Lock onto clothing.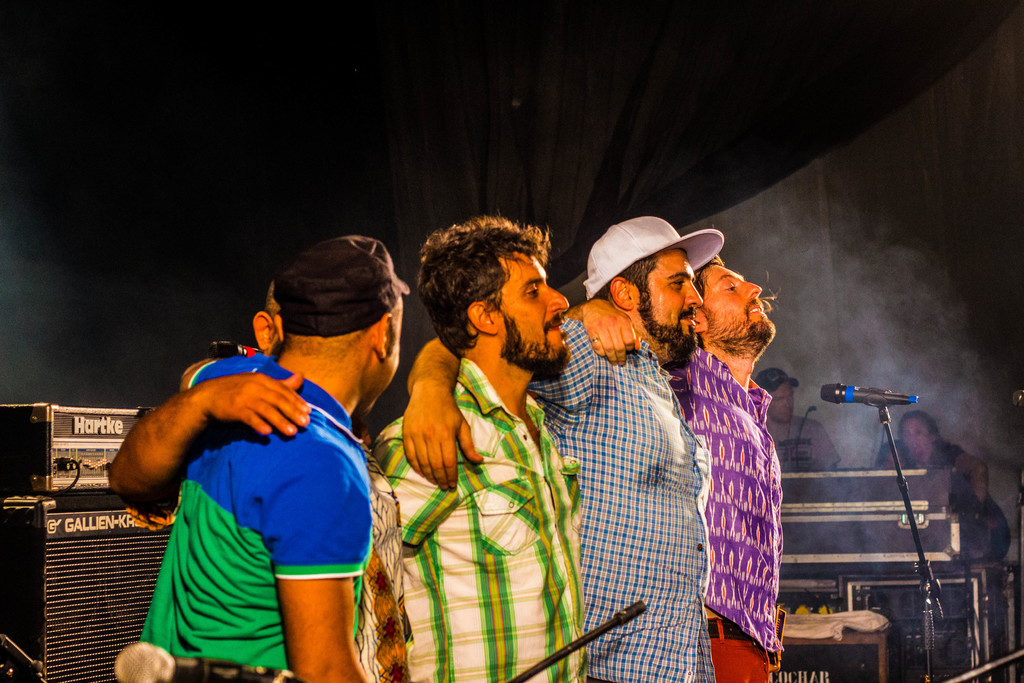
Locked: detection(876, 434, 961, 643).
